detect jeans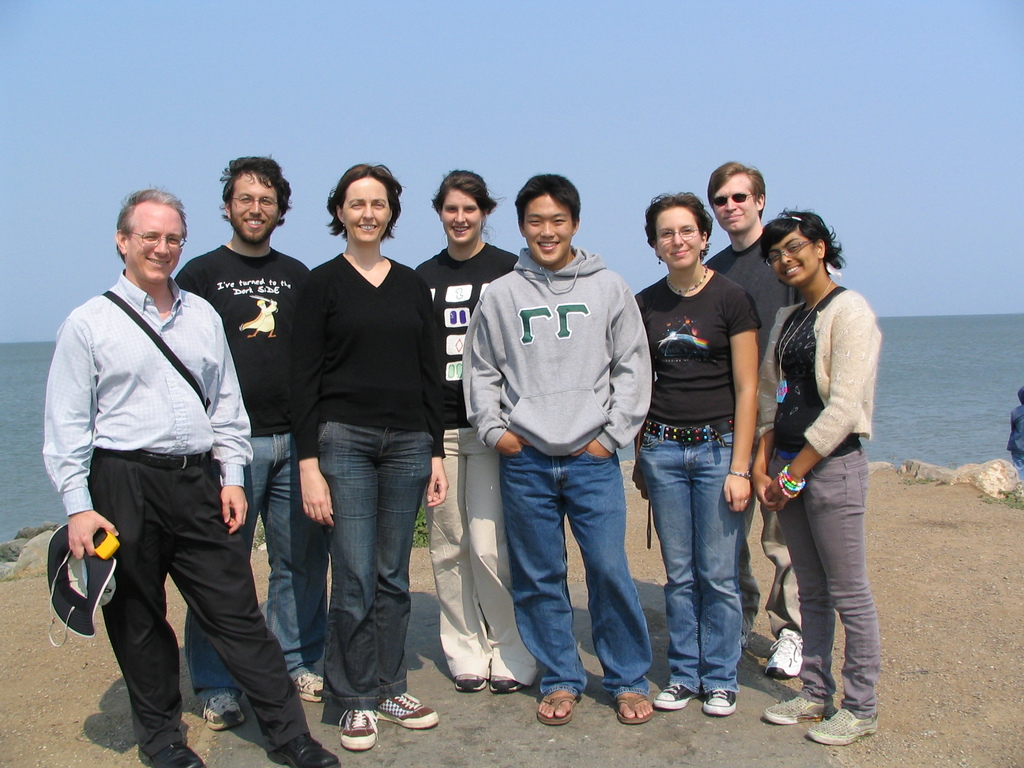
region(316, 422, 425, 708)
